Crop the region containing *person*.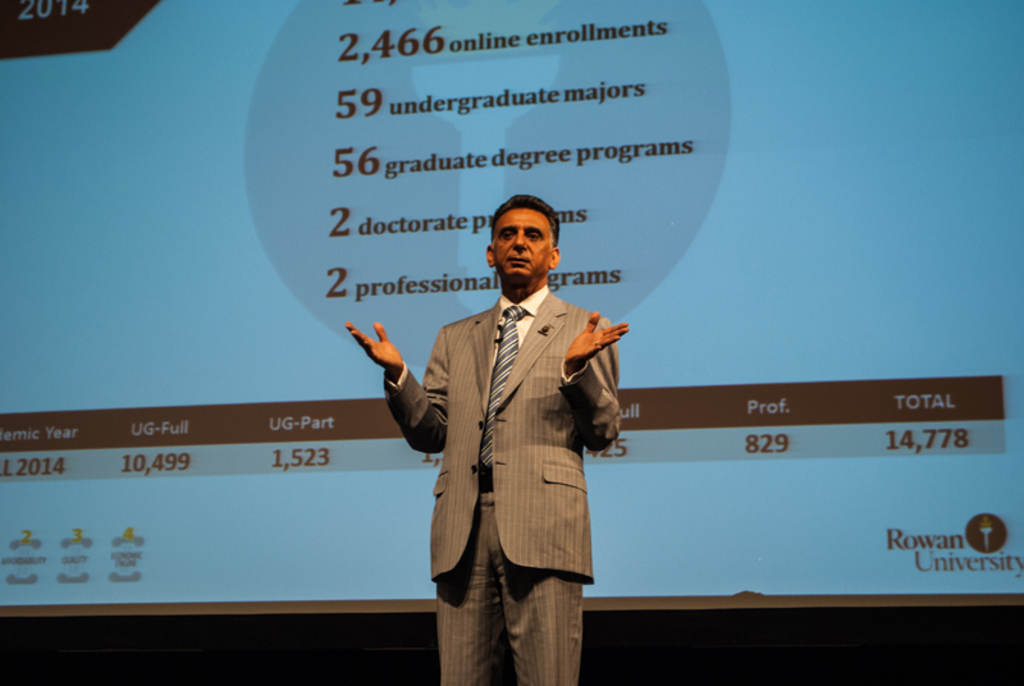
Crop region: [346, 191, 630, 685].
